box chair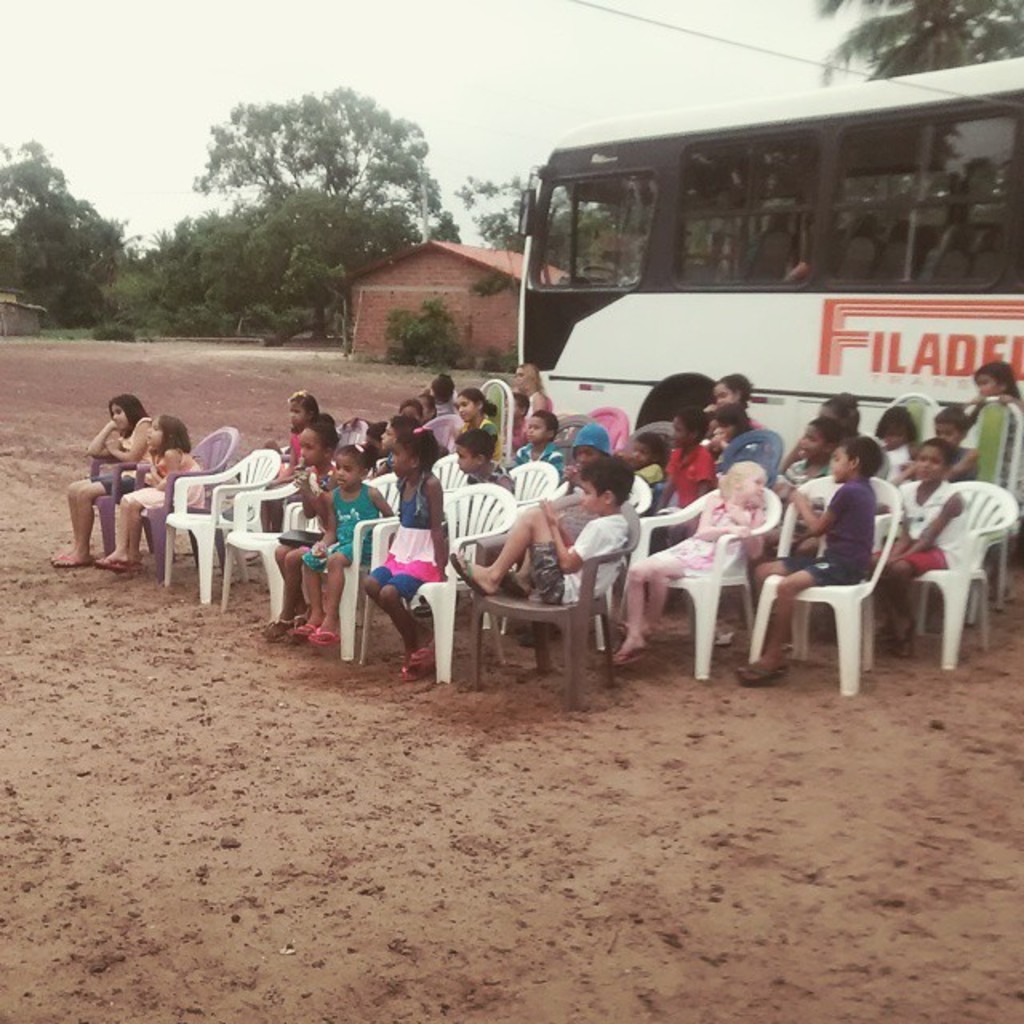
x1=533 y1=461 x2=650 y2=650
